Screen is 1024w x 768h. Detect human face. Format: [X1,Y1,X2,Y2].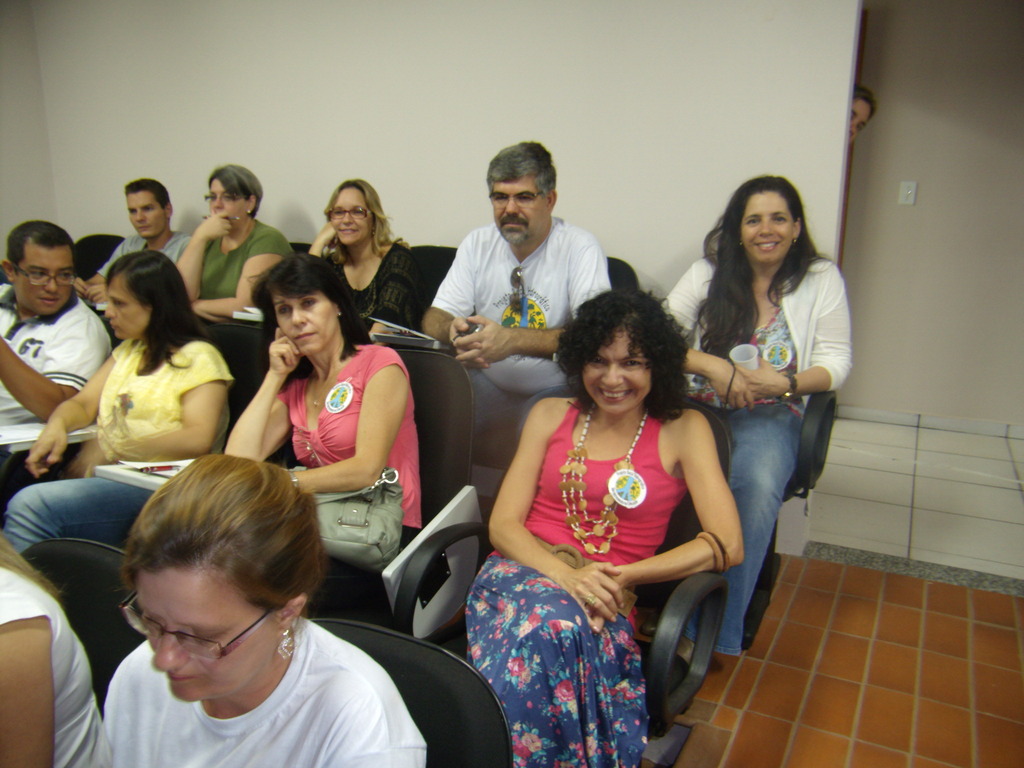
[330,188,371,246].
